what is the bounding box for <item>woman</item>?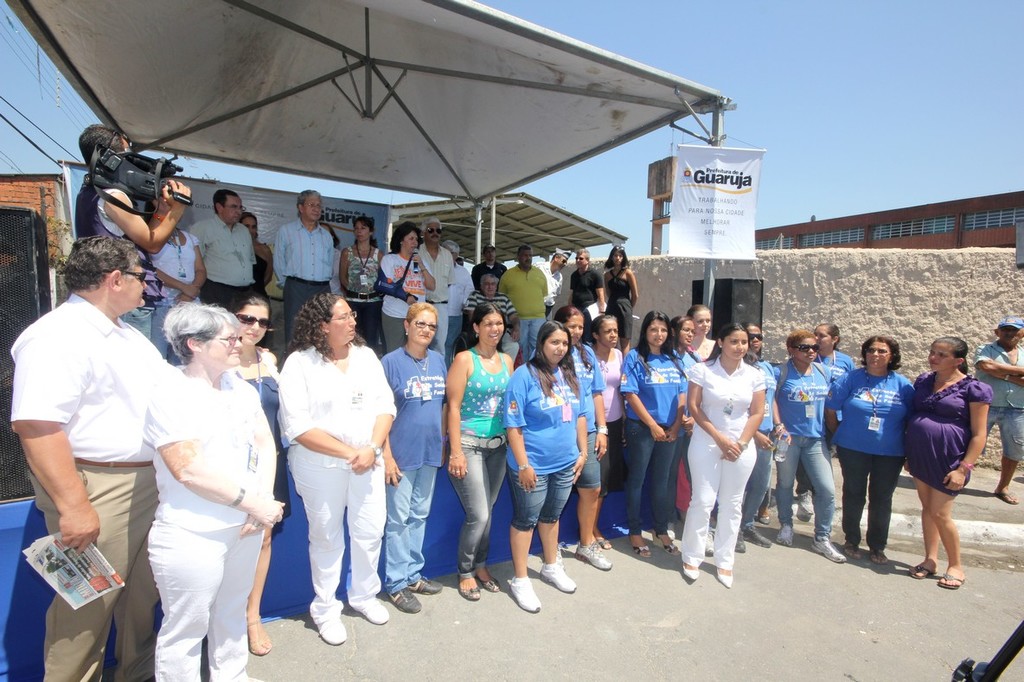
<box>598,245,638,349</box>.
